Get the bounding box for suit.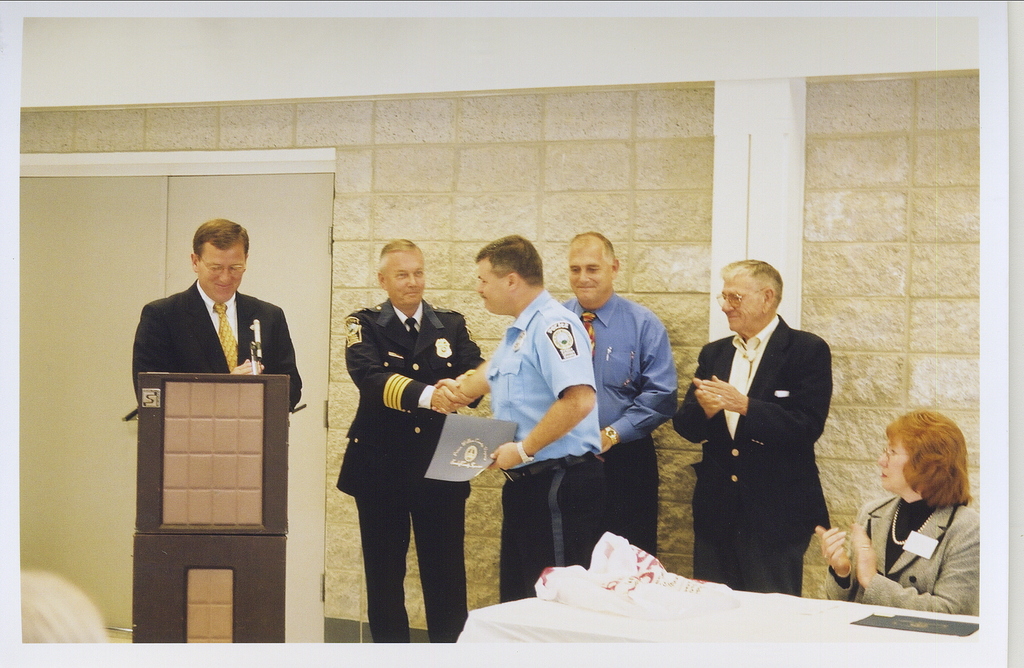
[x1=134, y1=276, x2=305, y2=411].
